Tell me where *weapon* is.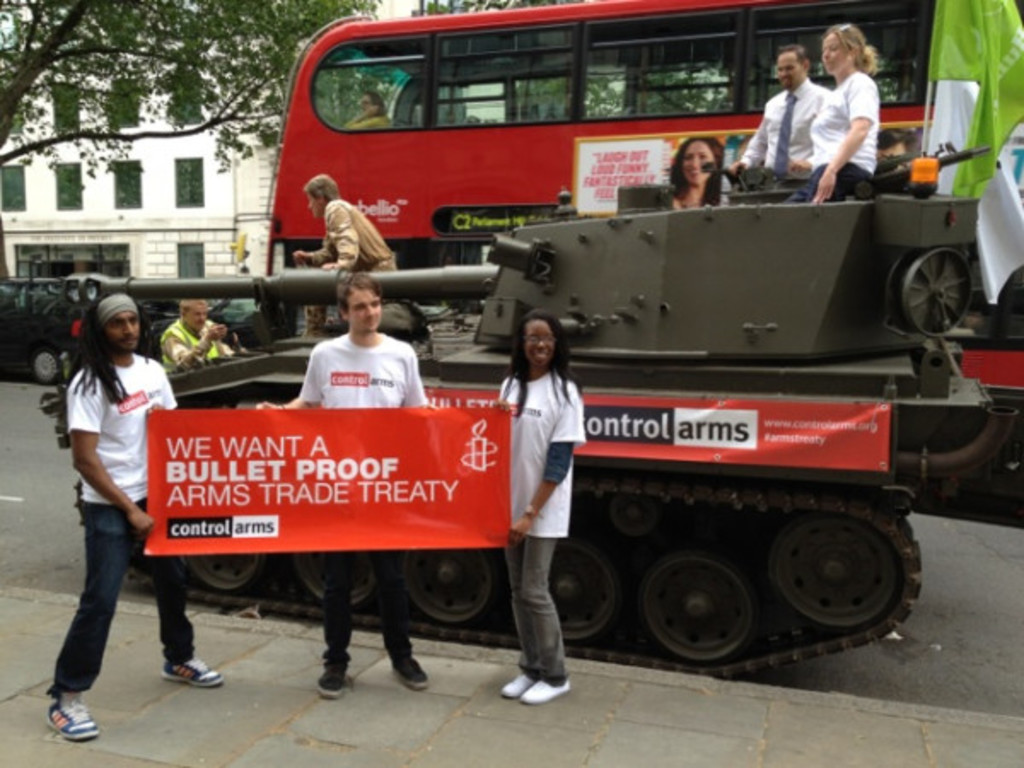
*weapon* is at 55,220,573,355.
